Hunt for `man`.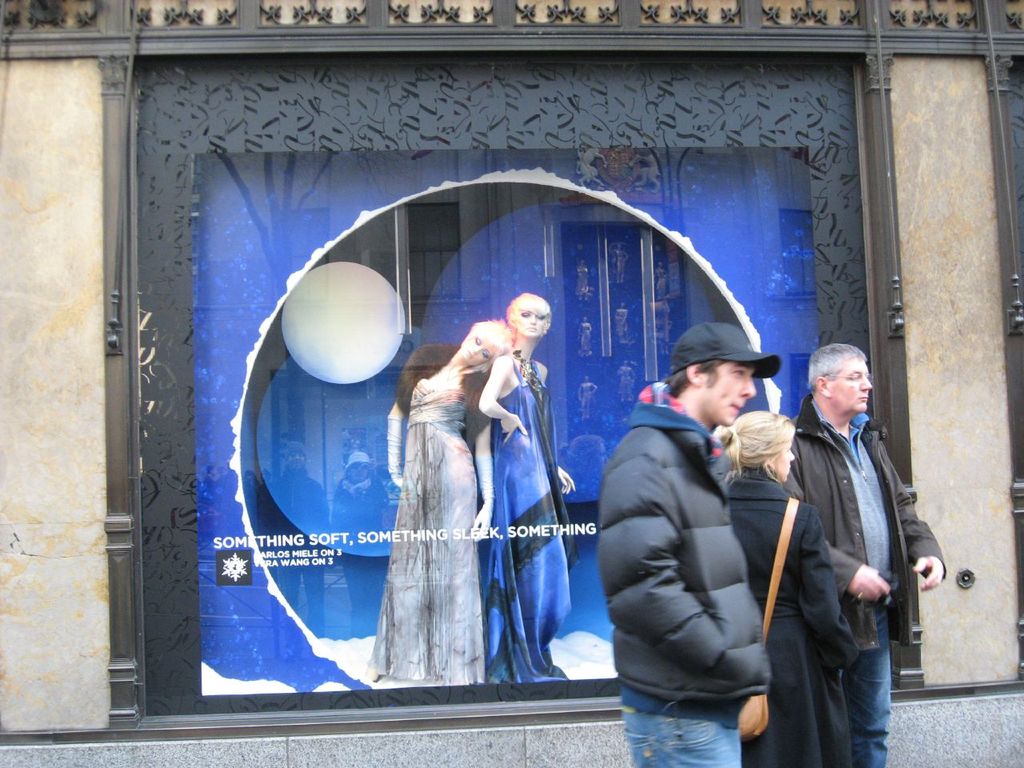
Hunted down at 597/331/767/767.
